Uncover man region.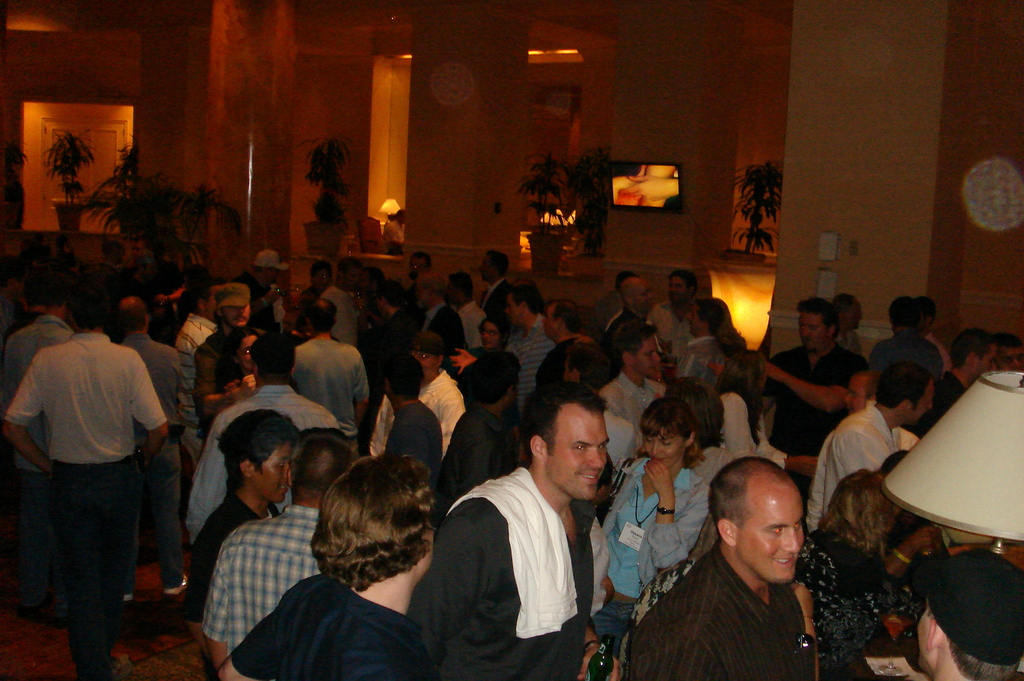
Uncovered: crop(317, 254, 364, 343).
